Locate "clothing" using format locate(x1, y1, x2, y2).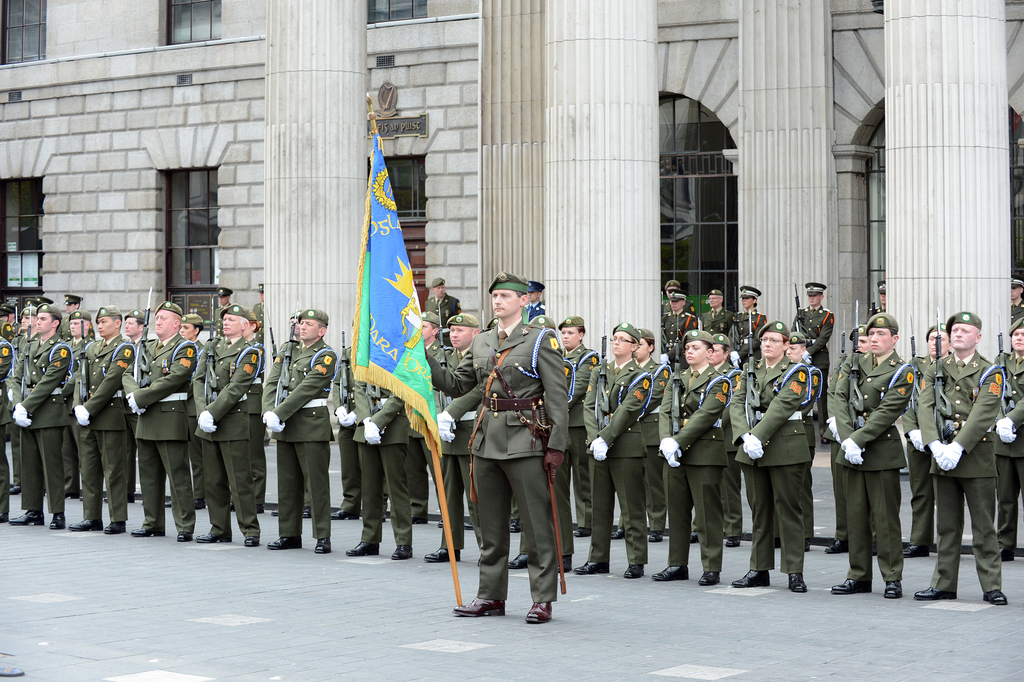
locate(423, 294, 465, 346).
